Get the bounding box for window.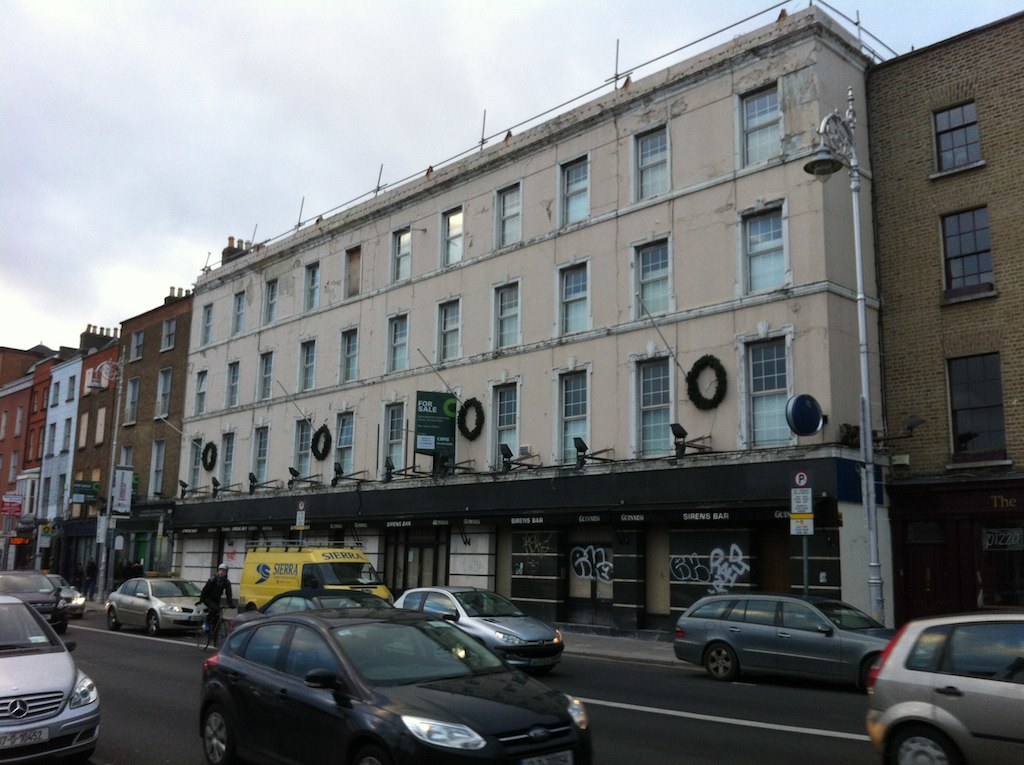
bbox=[344, 244, 357, 298].
